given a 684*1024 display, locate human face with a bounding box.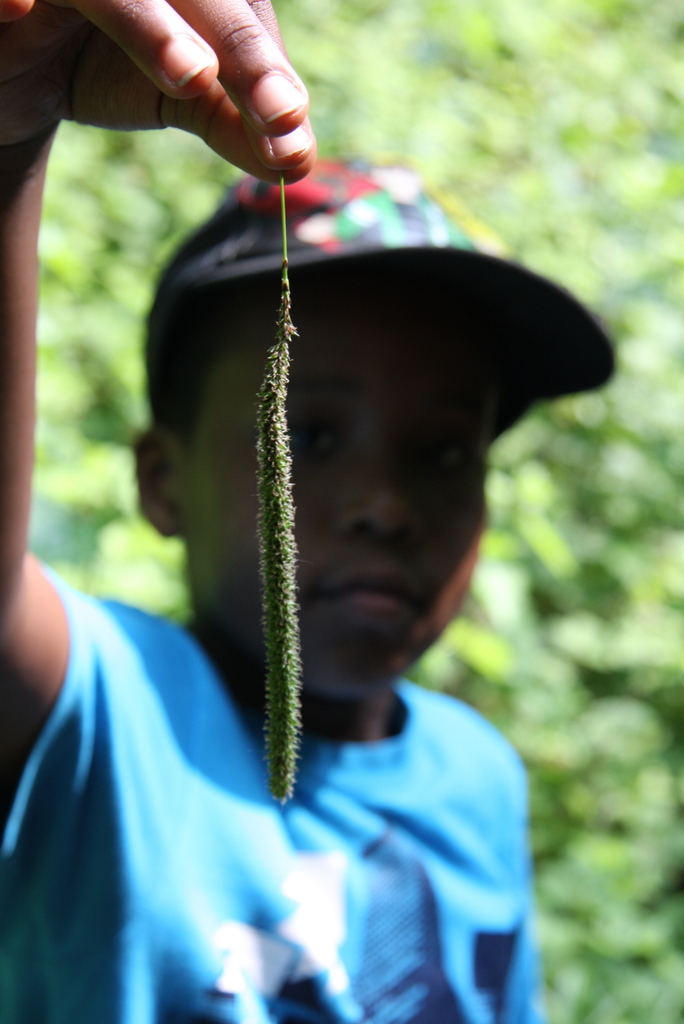
Located: l=181, t=283, r=491, b=701.
